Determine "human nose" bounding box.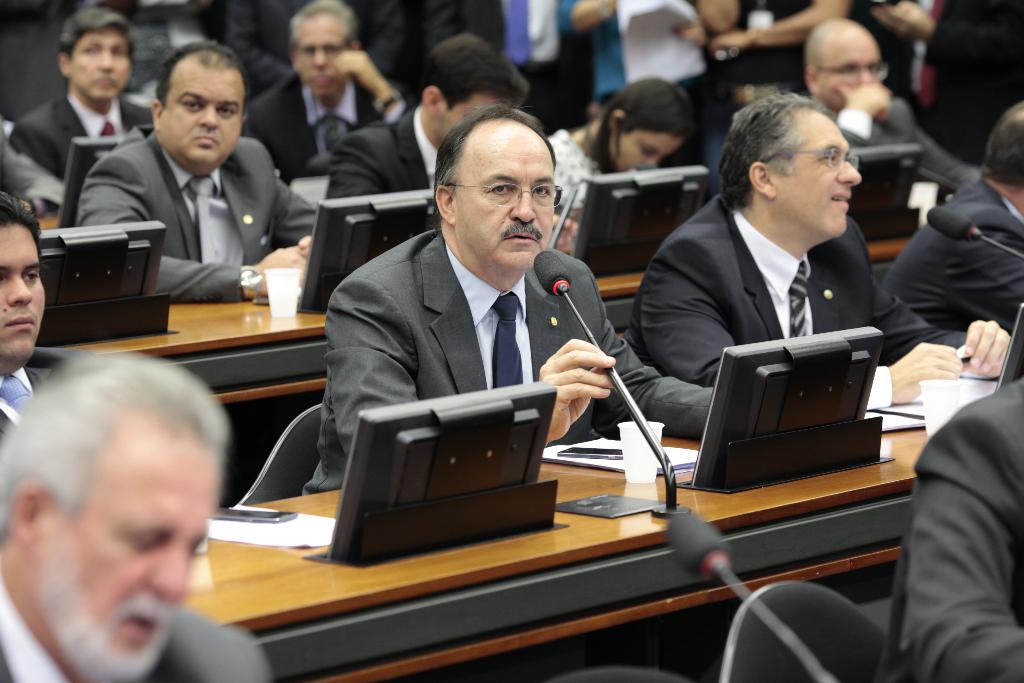
Determined: box=[9, 273, 35, 304].
